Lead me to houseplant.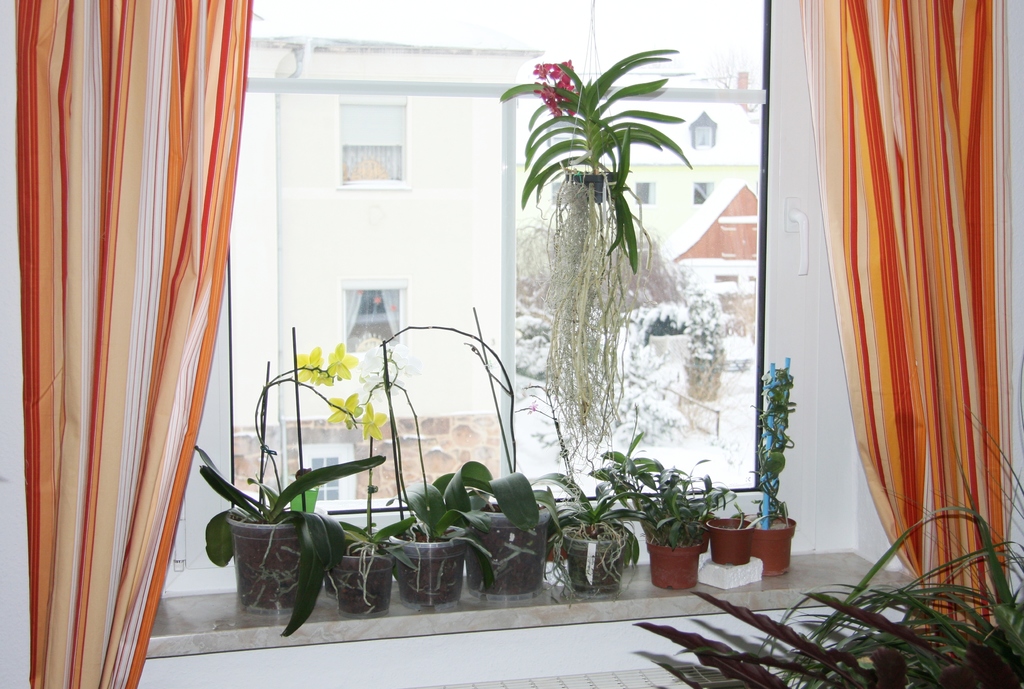
Lead to 392 467 492 610.
